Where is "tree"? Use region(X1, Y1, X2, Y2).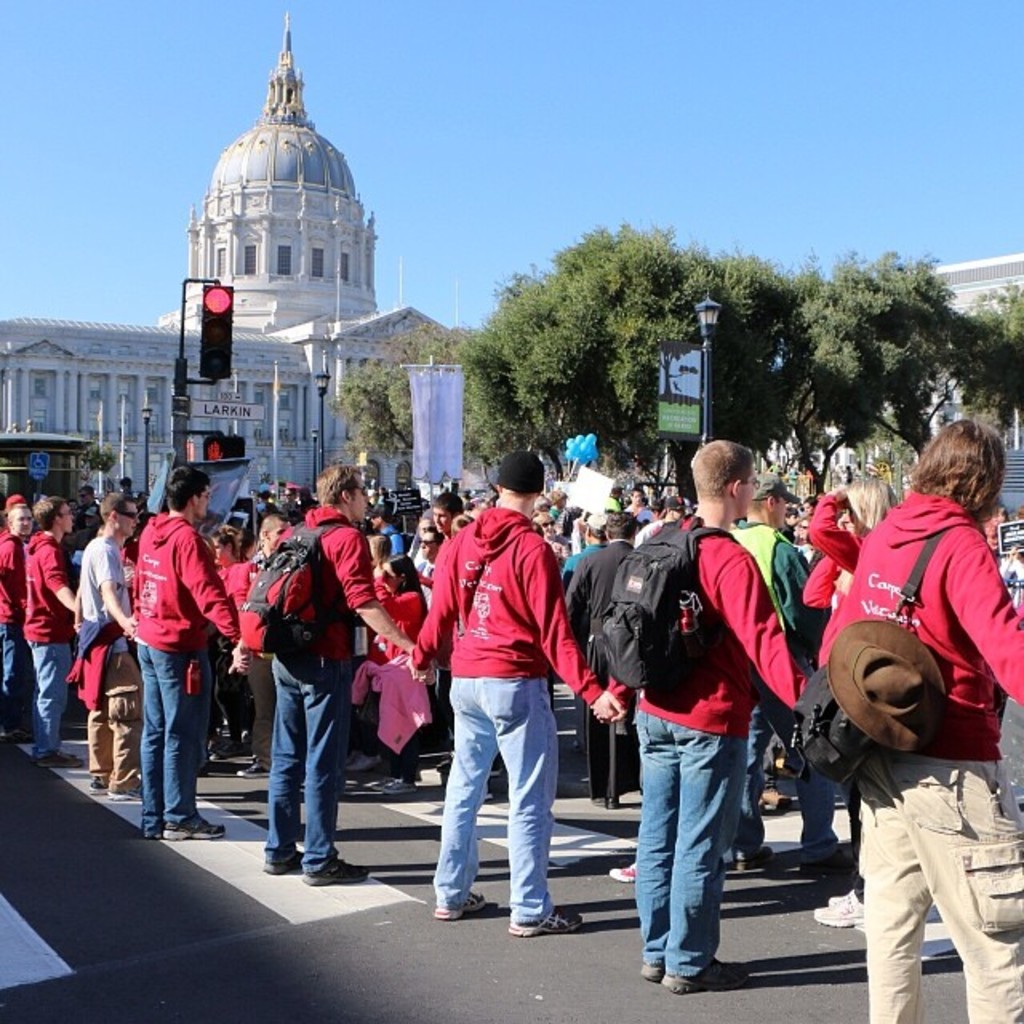
region(330, 306, 496, 523).
